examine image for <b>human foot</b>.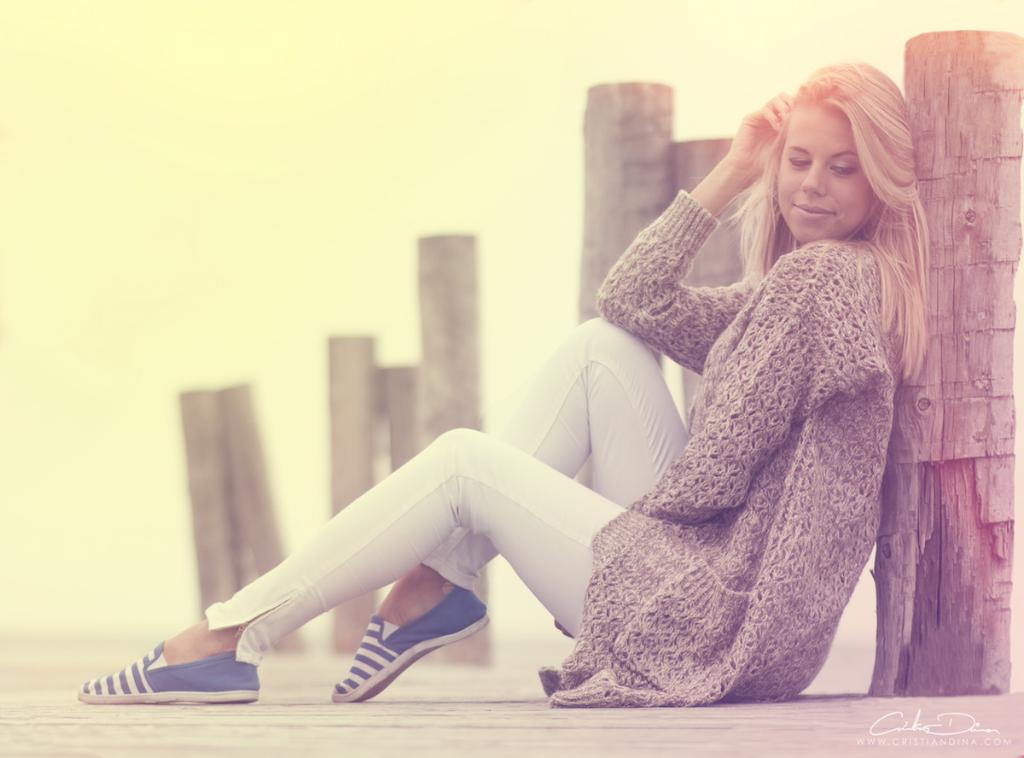
Examination result: 75,614,261,722.
